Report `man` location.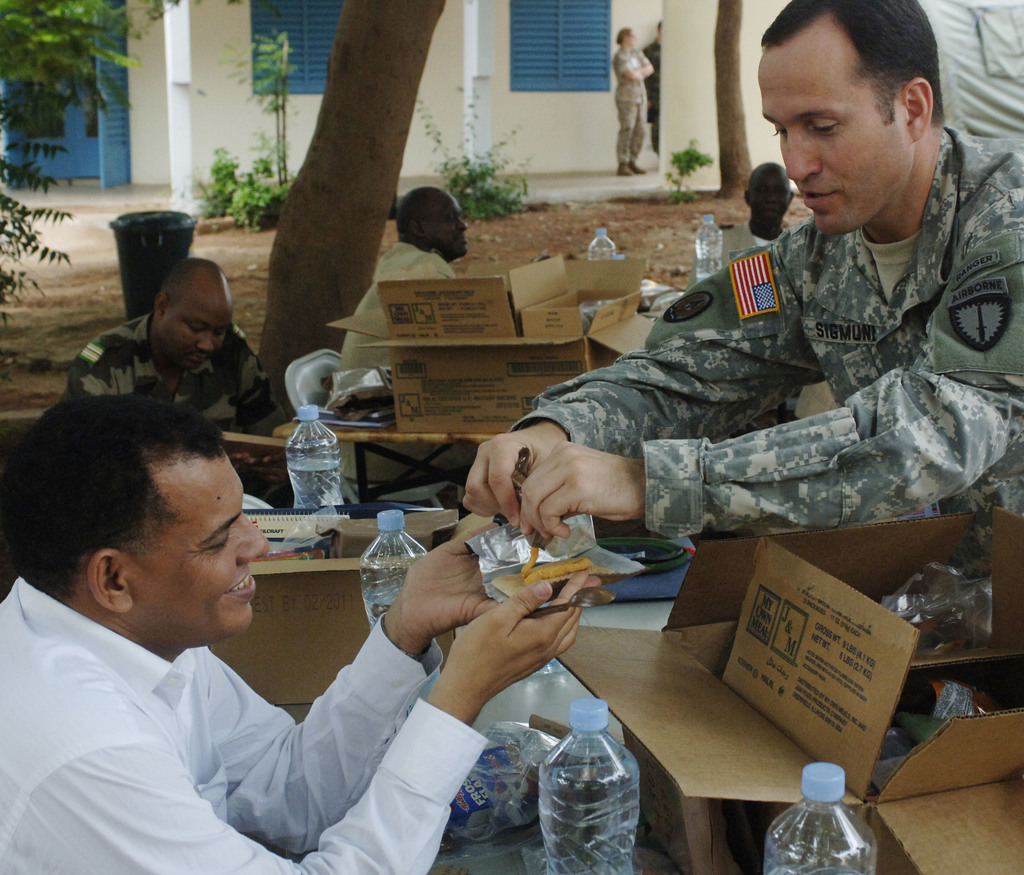
Report: {"left": 40, "top": 254, "right": 296, "bottom": 467}.
